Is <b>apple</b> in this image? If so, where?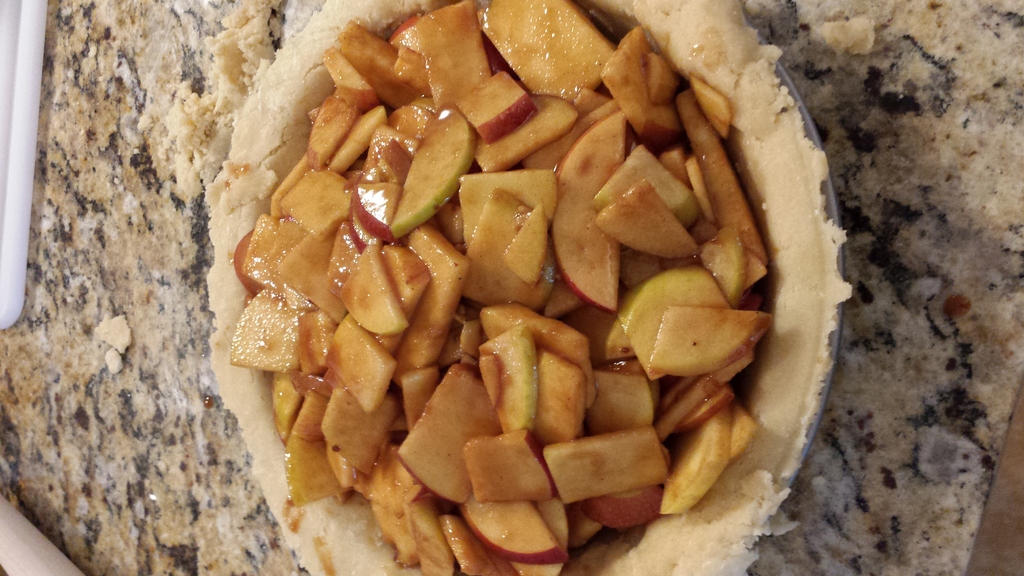
Yes, at (547,108,623,313).
